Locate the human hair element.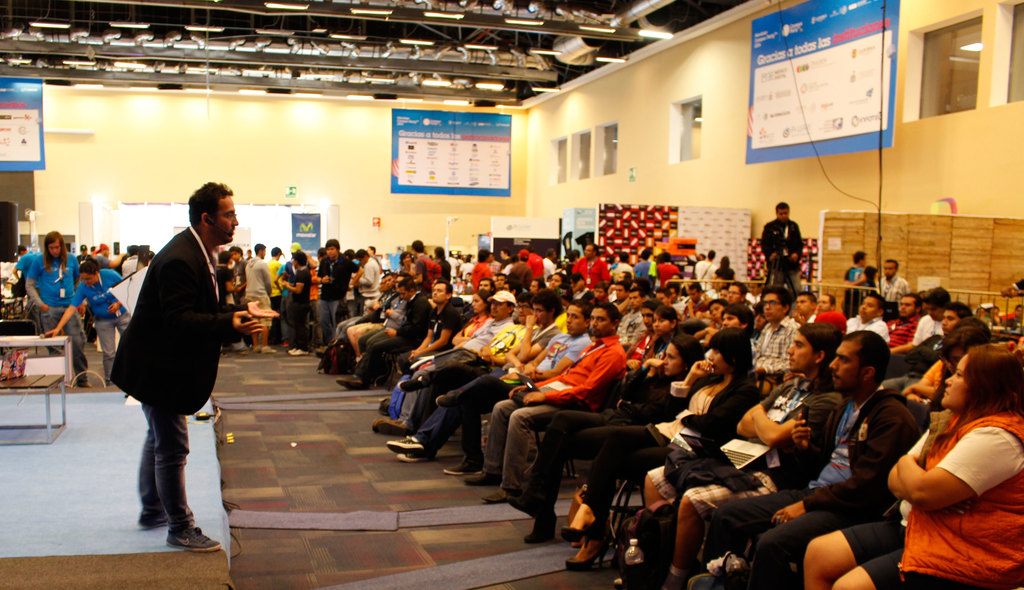
Element bbox: 371 245 375 257.
